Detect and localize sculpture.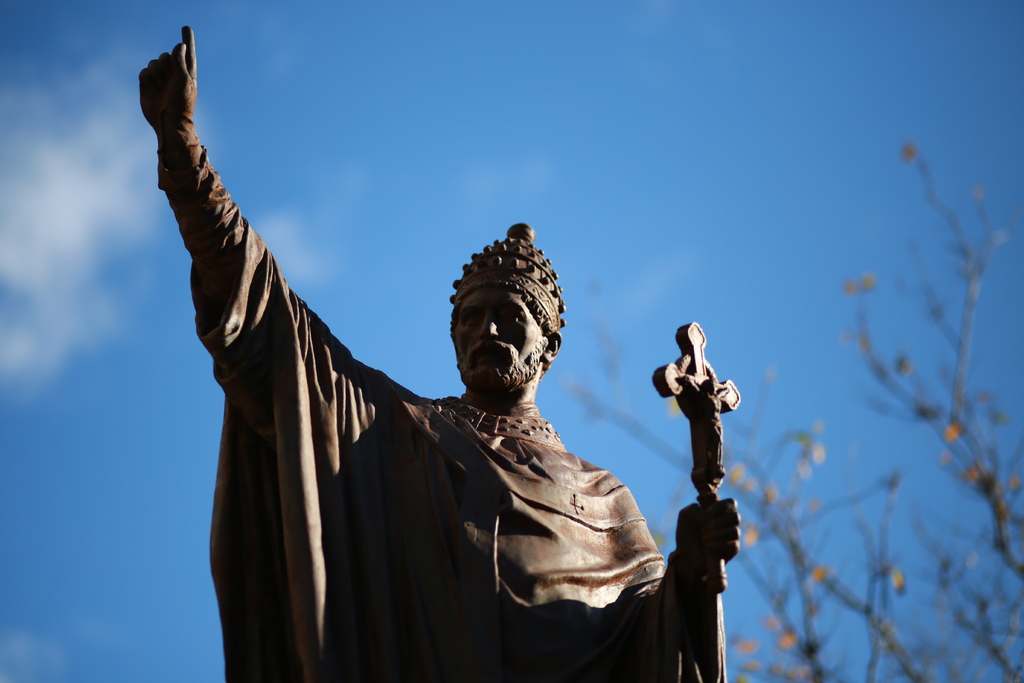
Localized at l=140, t=29, r=751, b=682.
